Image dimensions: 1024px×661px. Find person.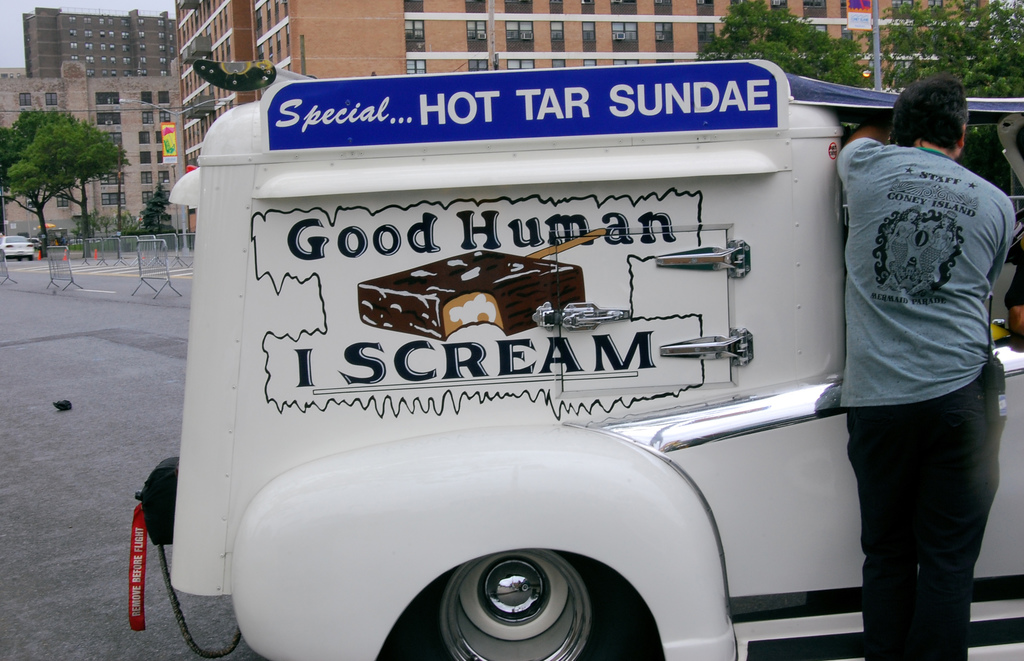
box=[810, 53, 1021, 657].
